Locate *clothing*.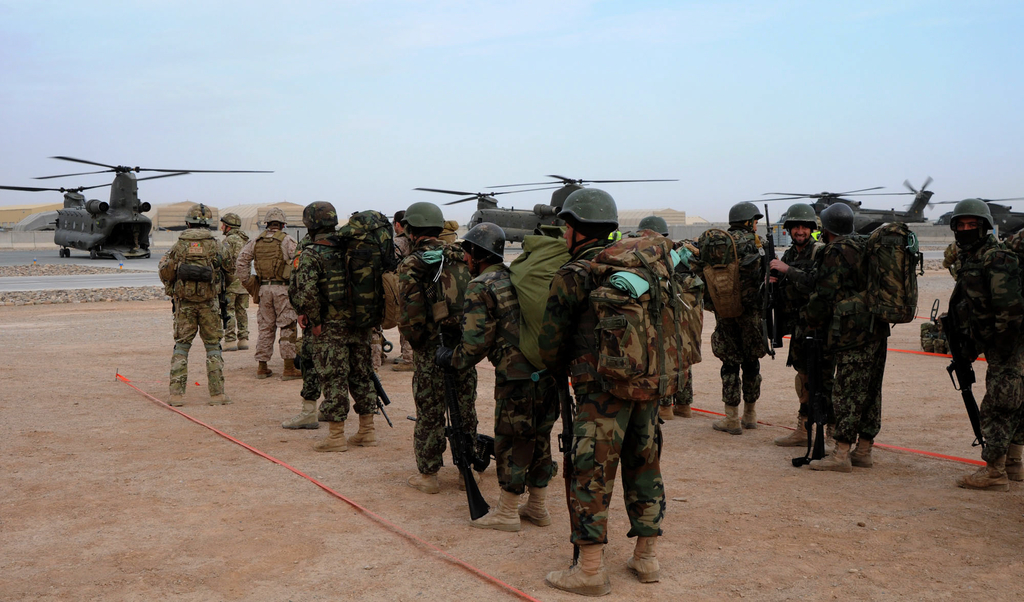
Bounding box: bbox=(298, 233, 378, 423).
